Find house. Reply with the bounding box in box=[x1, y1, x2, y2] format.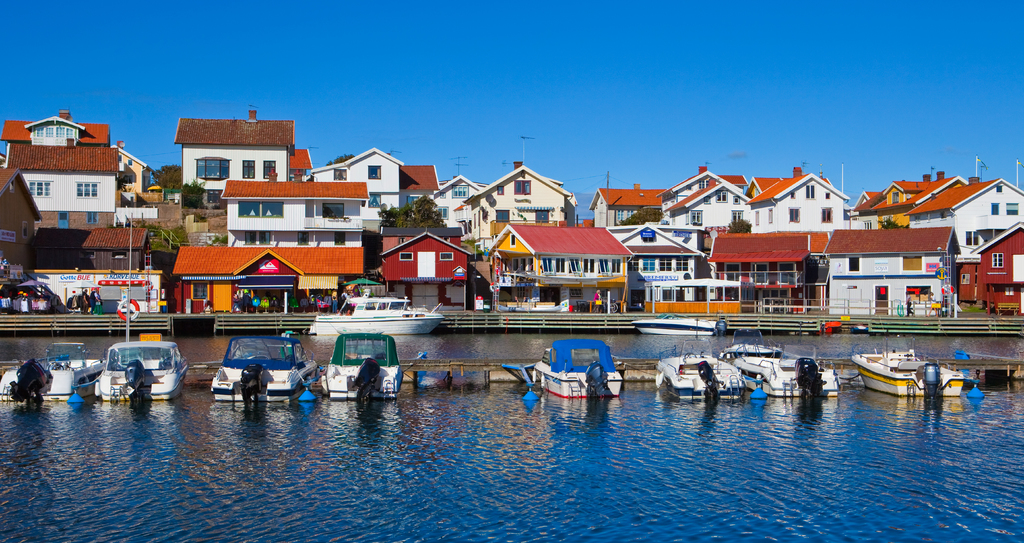
box=[709, 222, 812, 328].
